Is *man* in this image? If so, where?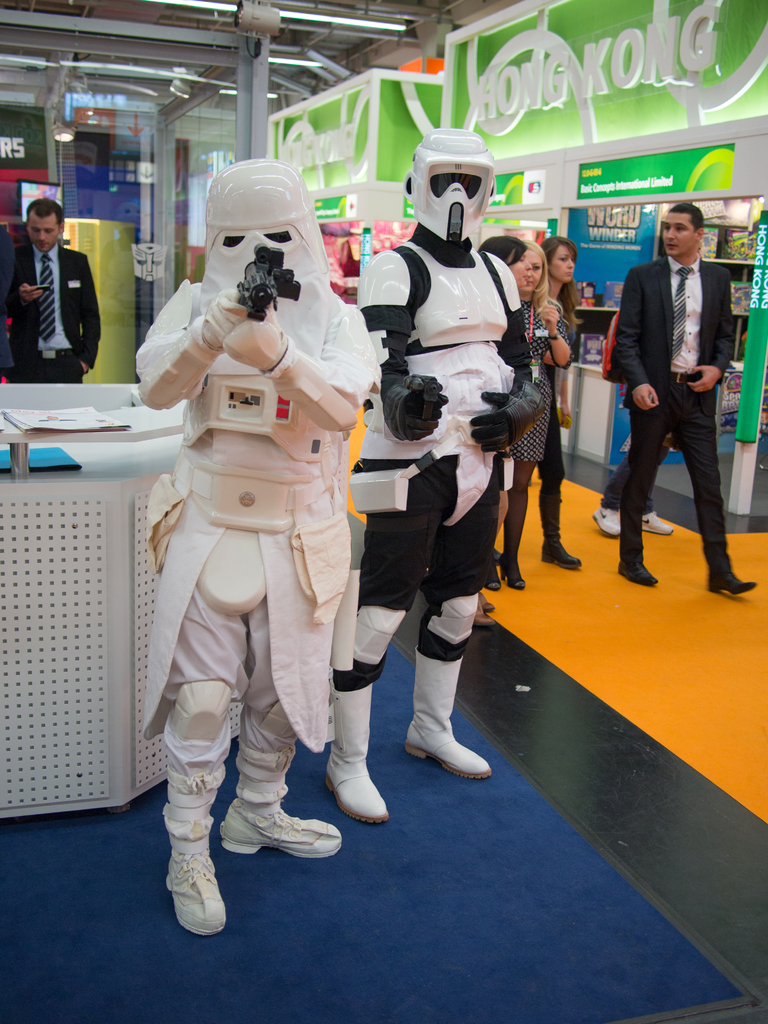
Yes, at Rect(623, 172, 748, 601).
